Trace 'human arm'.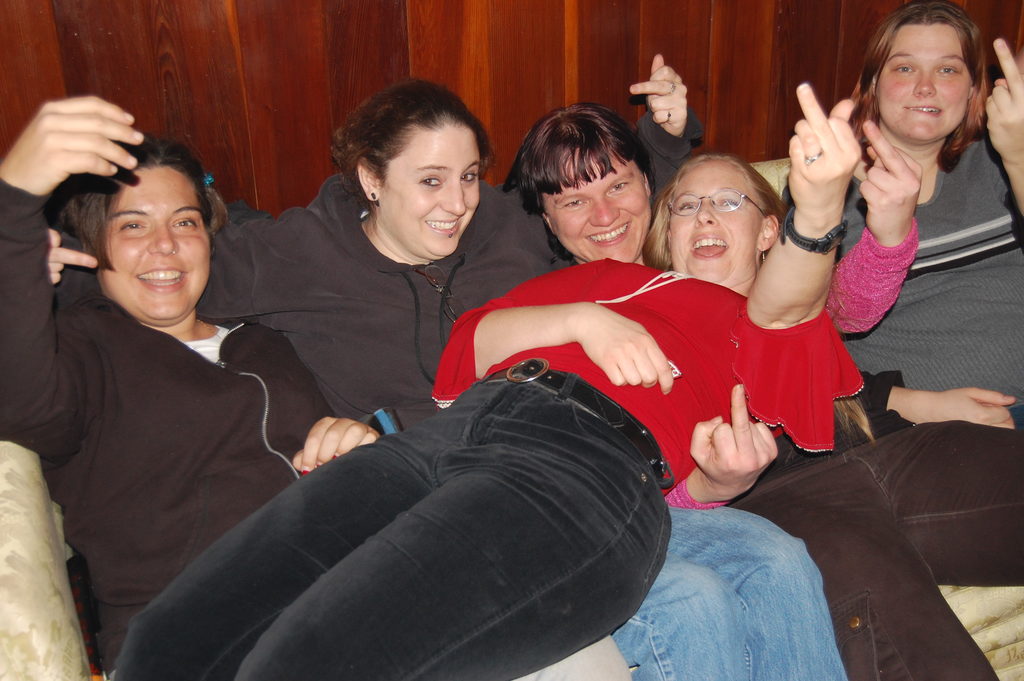
Traced to bbox(972, 41, 1023, 205).
